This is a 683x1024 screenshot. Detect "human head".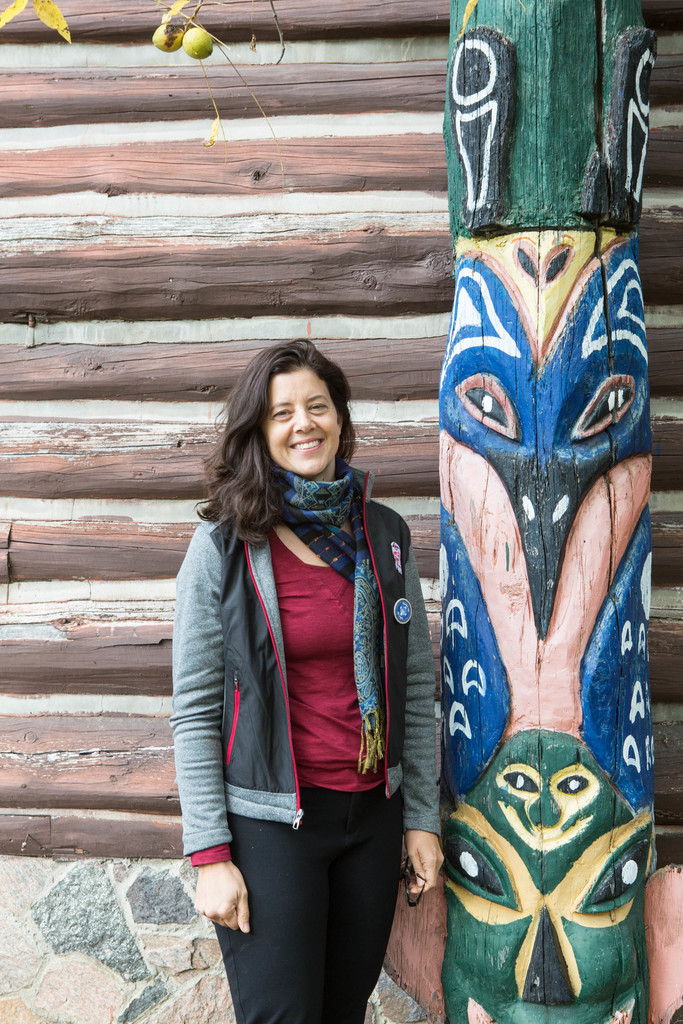
bbox=(226, 338, 357, 480).
